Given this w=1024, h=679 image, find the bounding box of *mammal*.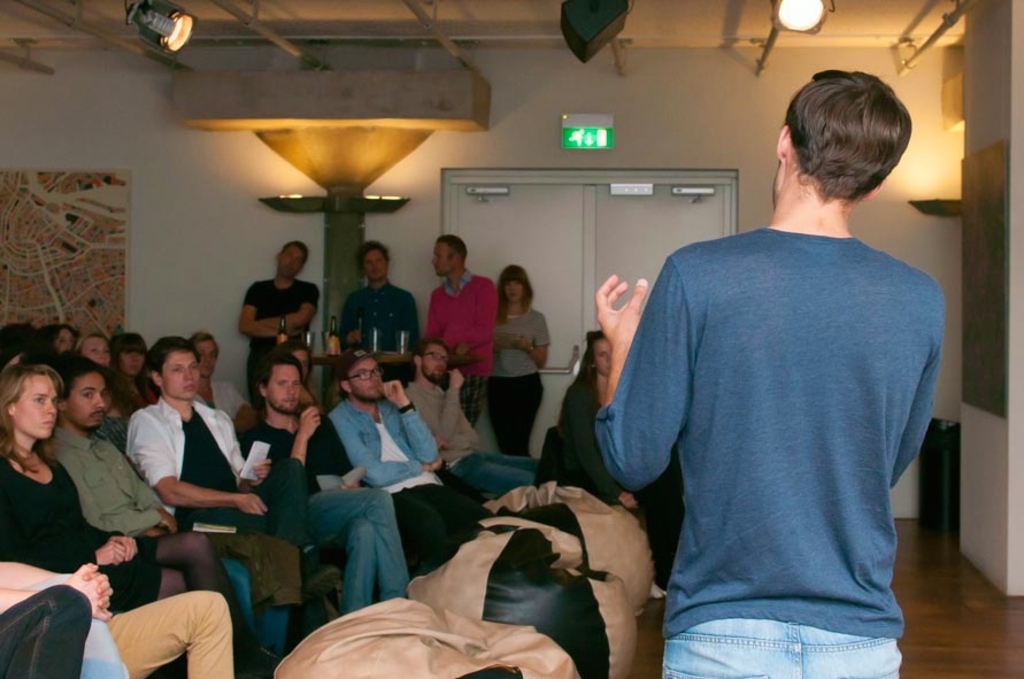
322 355 496 558.
